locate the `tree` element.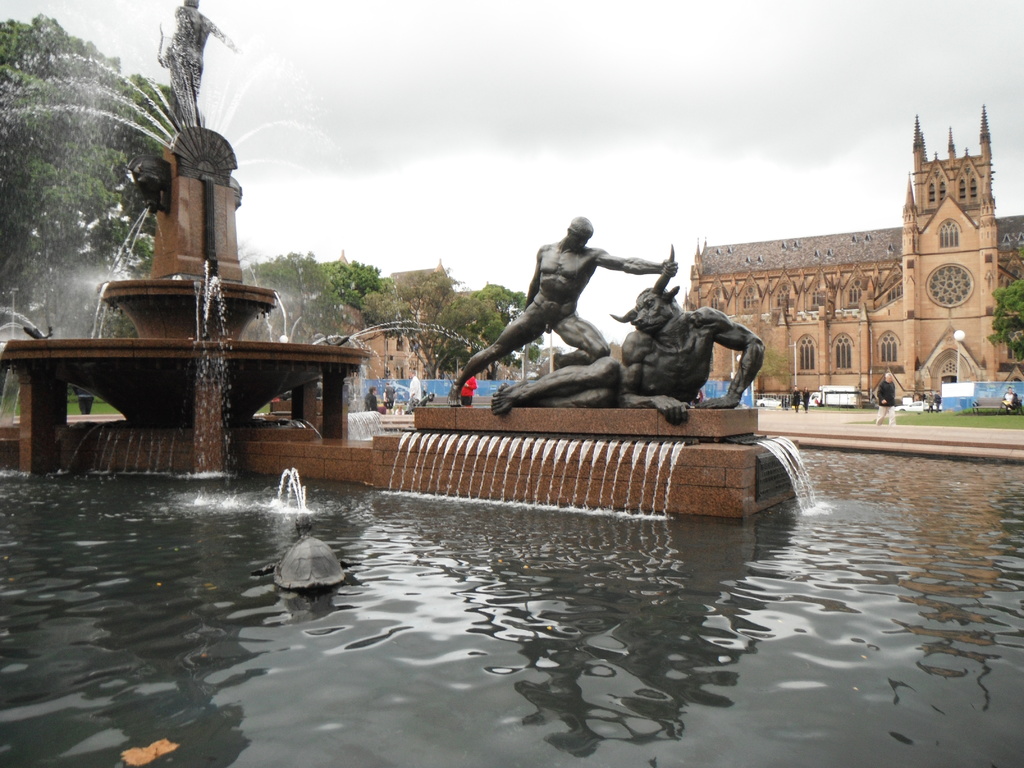
Element bbox: (x1=728, y1=342, x2=795, y2=390).
